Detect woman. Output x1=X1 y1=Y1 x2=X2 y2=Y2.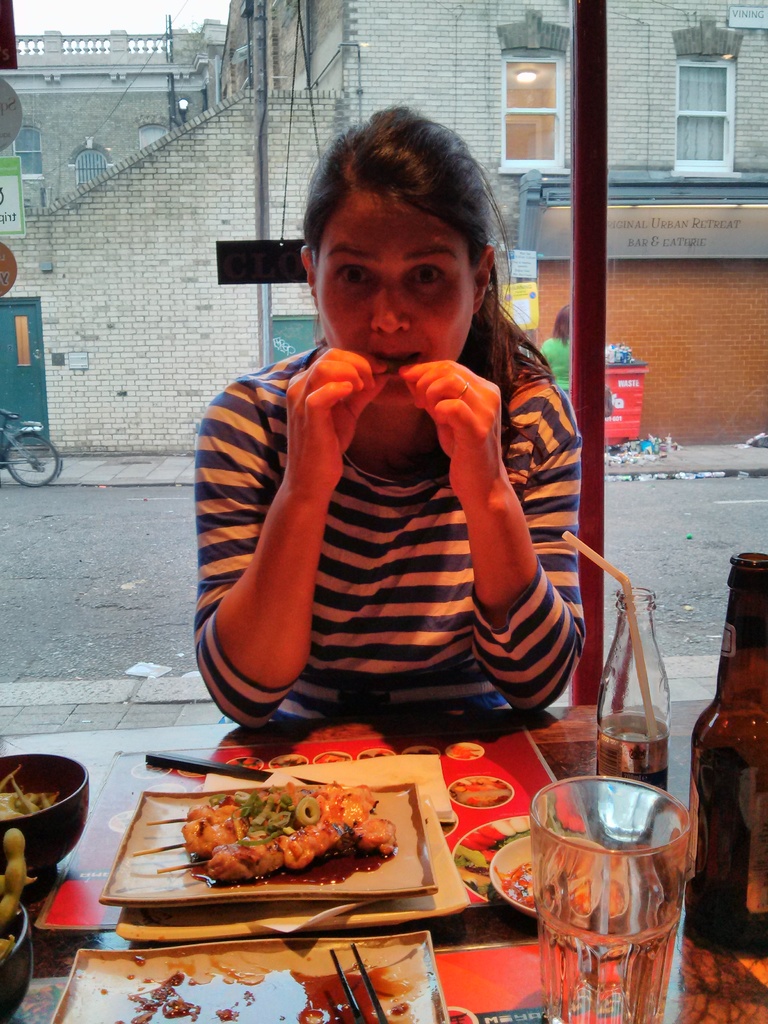
x1=172 y1=116 x2=604 y2=756.
